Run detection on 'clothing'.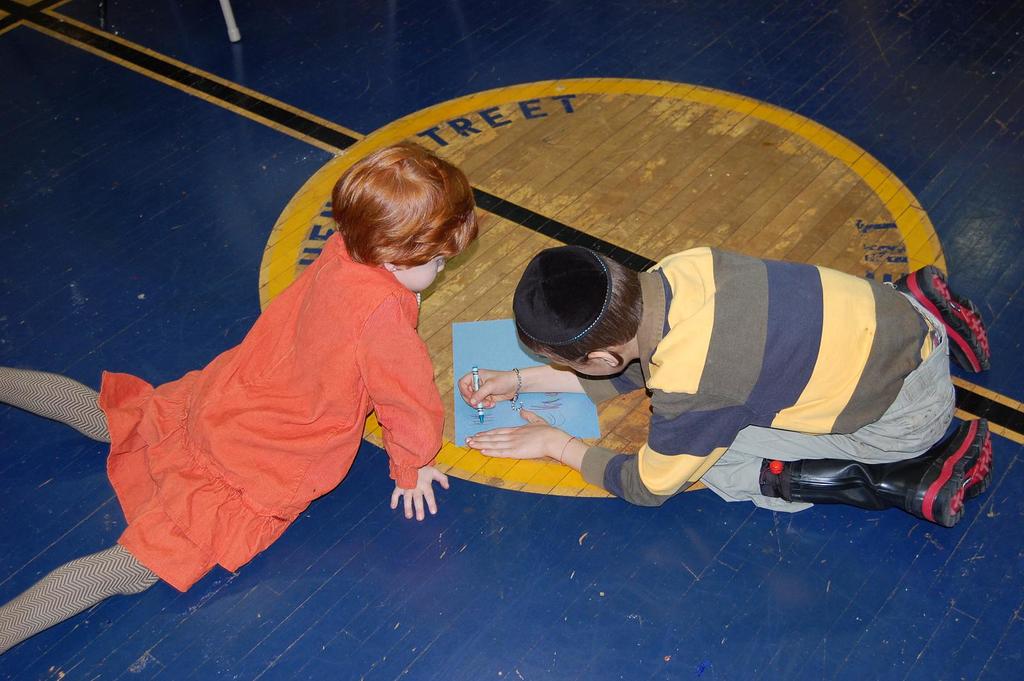
Result: <box>531,229,1000,518</box>.
